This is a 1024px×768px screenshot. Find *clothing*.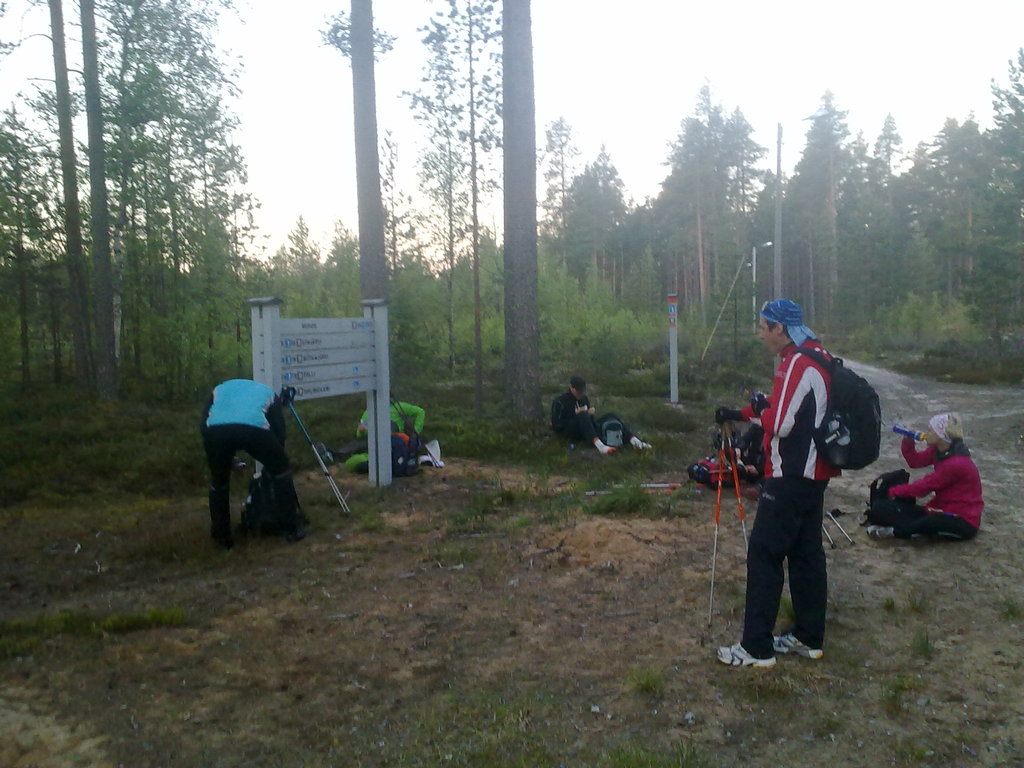
Bounding box: [736, 337, 843, 662].
